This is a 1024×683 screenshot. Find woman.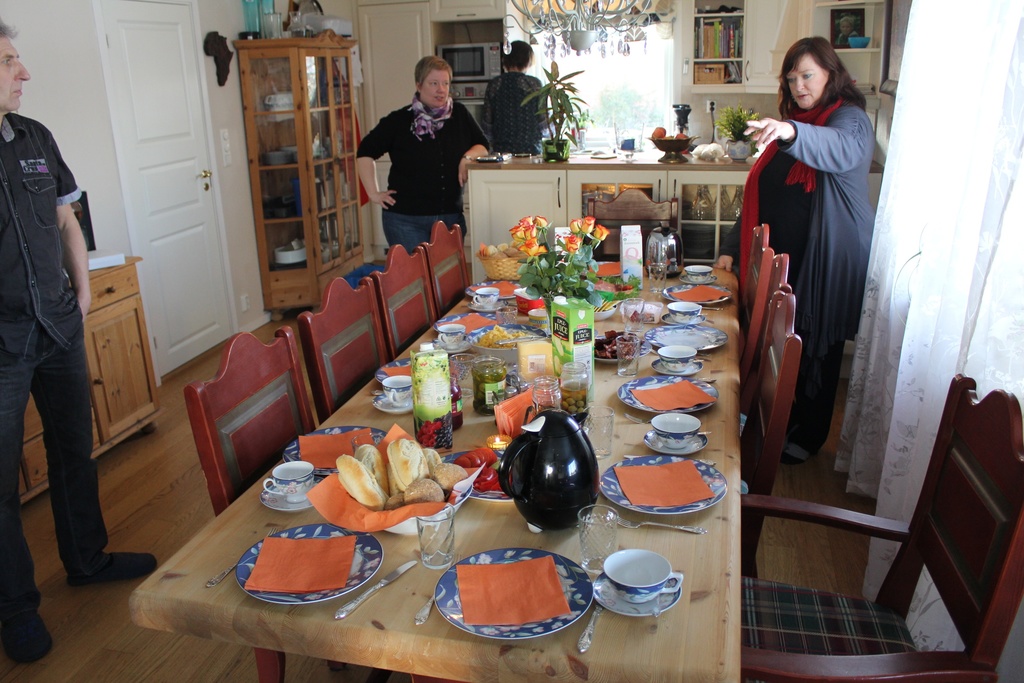
Bounding box: locate(353, 54, 492, 260).
